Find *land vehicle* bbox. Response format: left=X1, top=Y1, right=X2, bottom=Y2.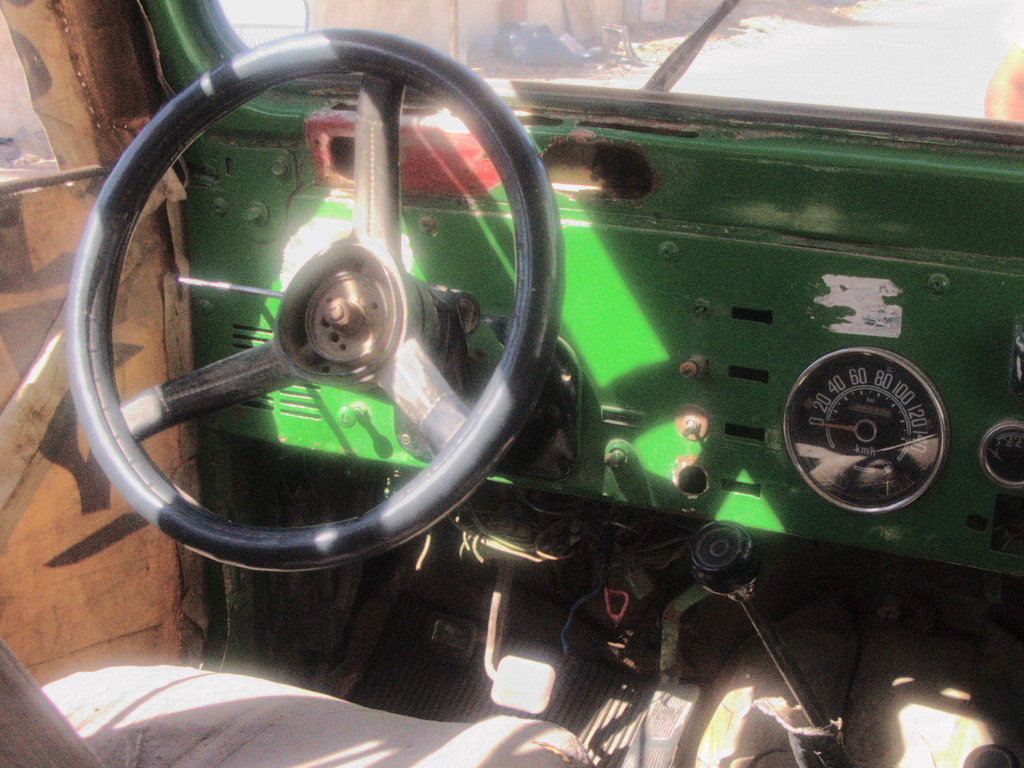
left=63, top=28, right=993, bottom=767.
